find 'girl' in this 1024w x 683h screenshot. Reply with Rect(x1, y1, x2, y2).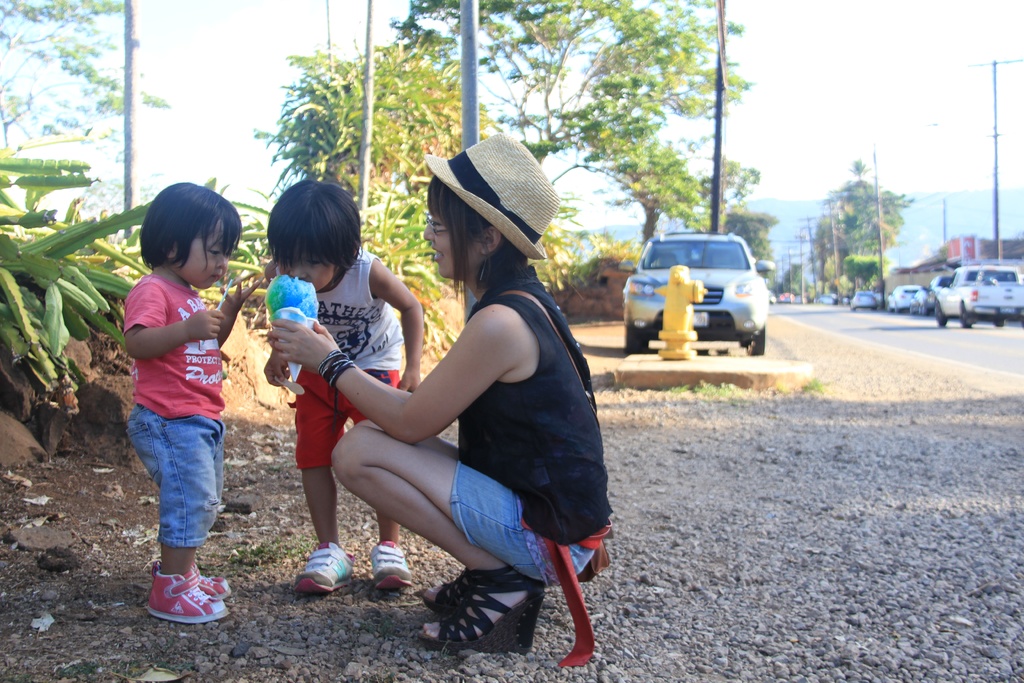
Rect(125, 182, 259, 621).
